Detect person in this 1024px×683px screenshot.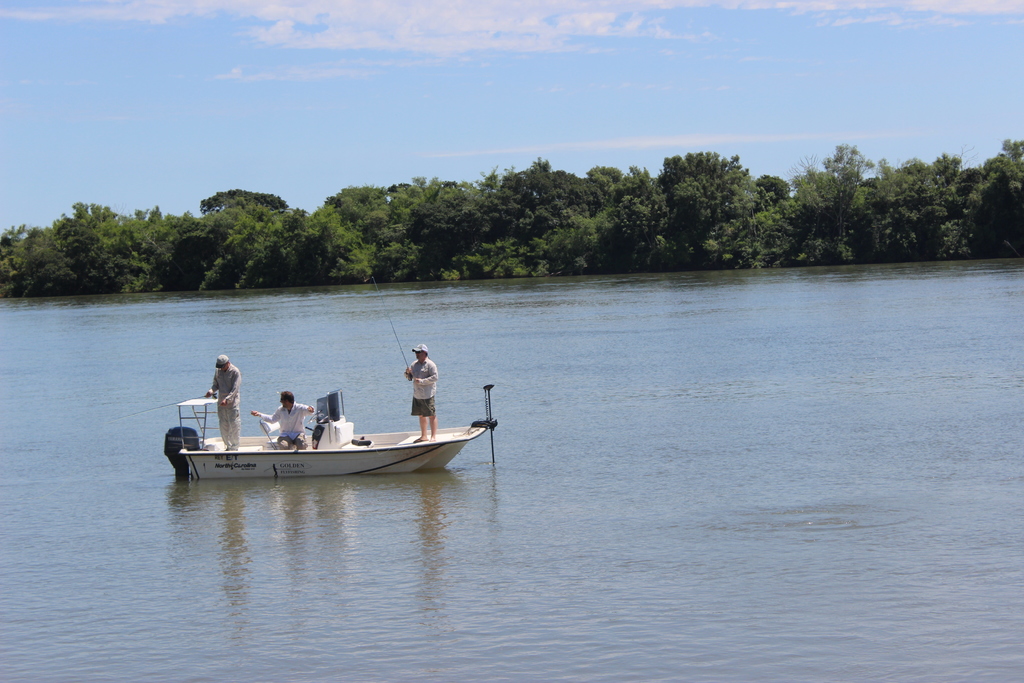
Detection: detection(252, 391, 314, 450).
